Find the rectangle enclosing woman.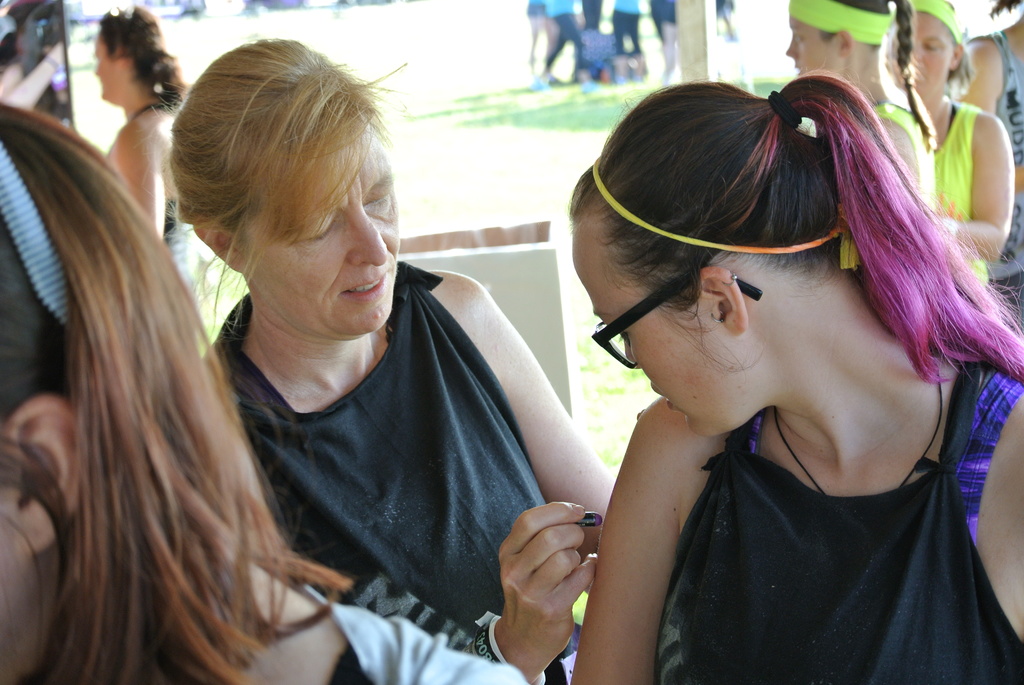
881:0:1018:292.
